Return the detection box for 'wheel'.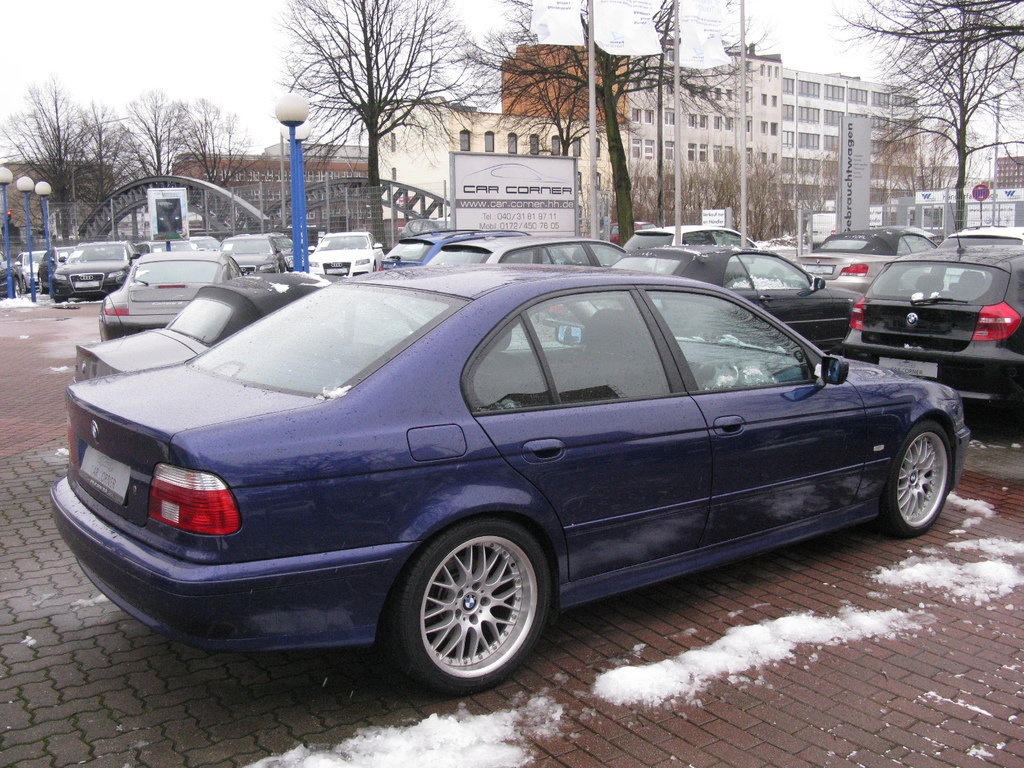
895, 431, 948, 531.
